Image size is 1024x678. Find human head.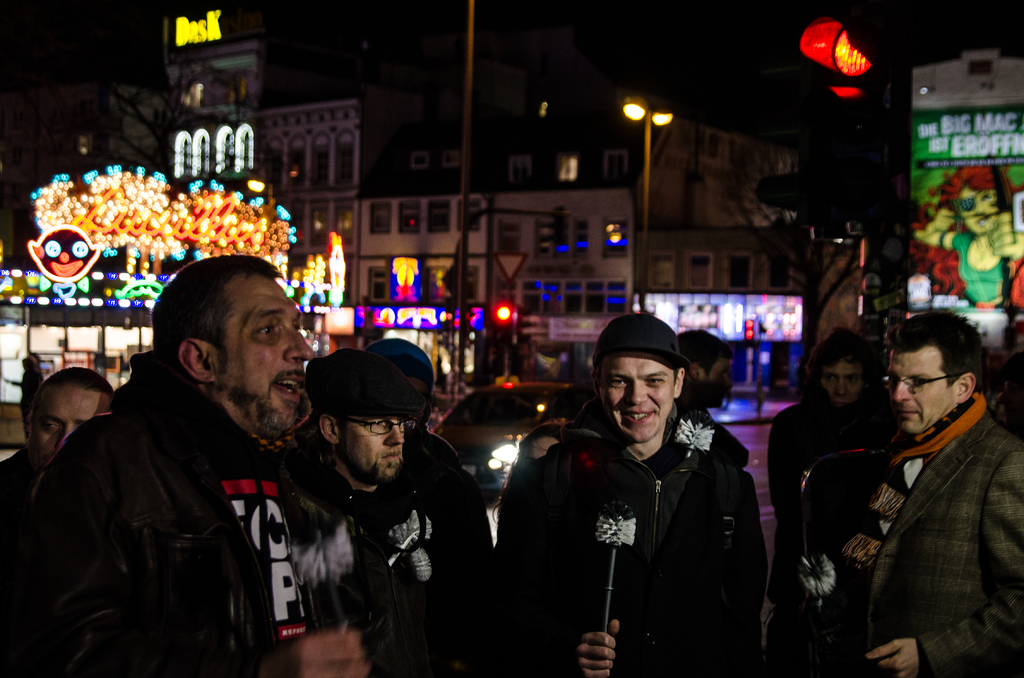
left=154, top=251, right=308, bottom=444.
